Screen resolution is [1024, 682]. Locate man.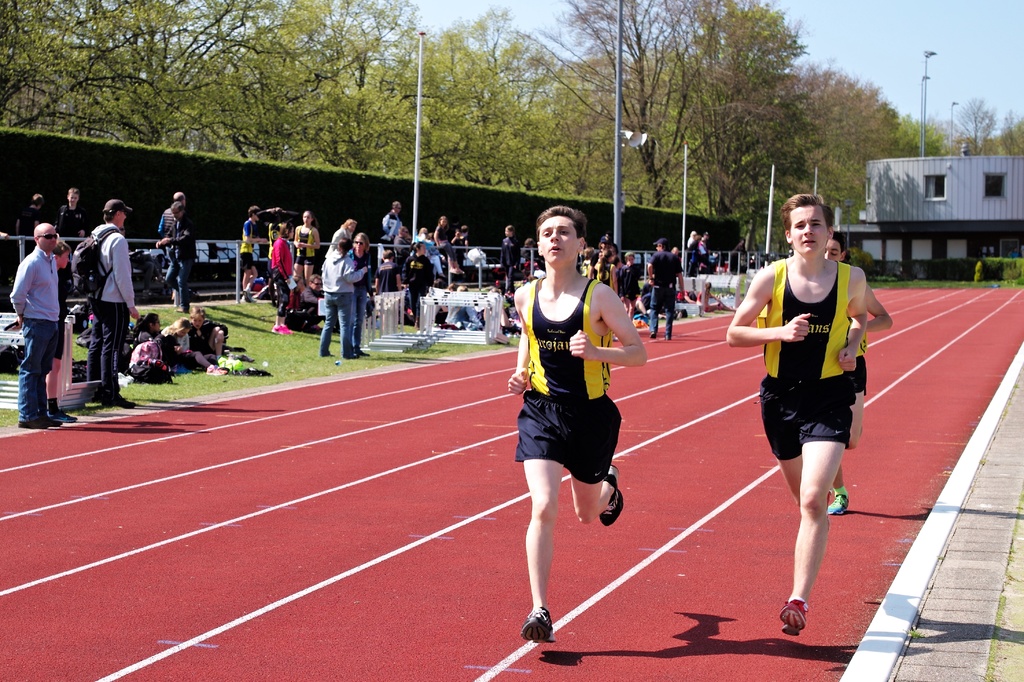
locate(507, 200, 649, 660).
